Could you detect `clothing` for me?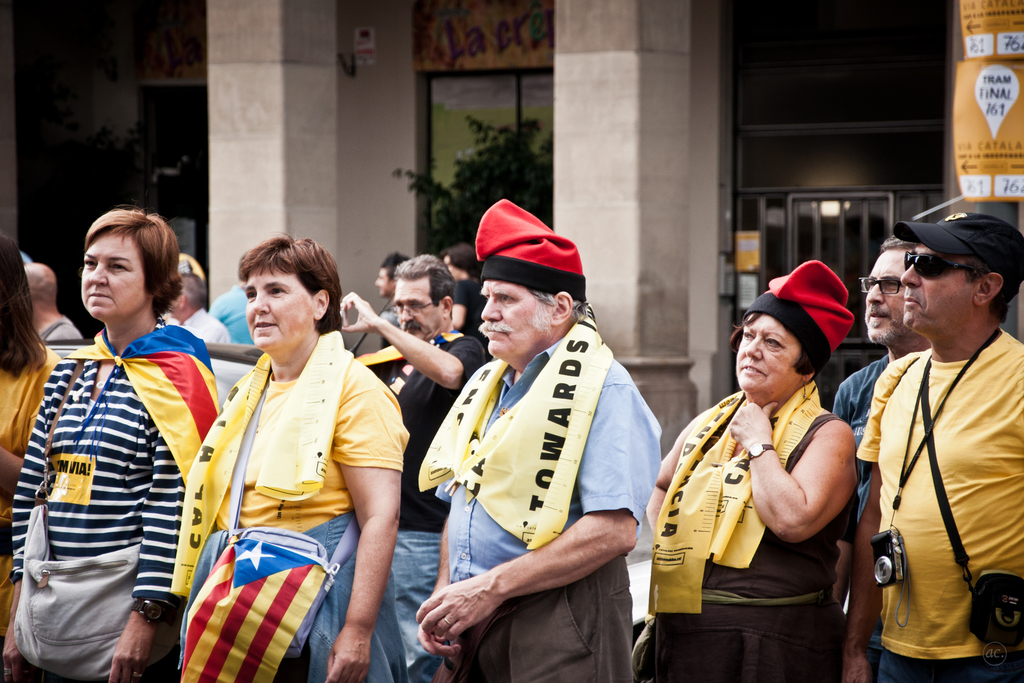
Detection result: box(855, 355, 1023, 682).
